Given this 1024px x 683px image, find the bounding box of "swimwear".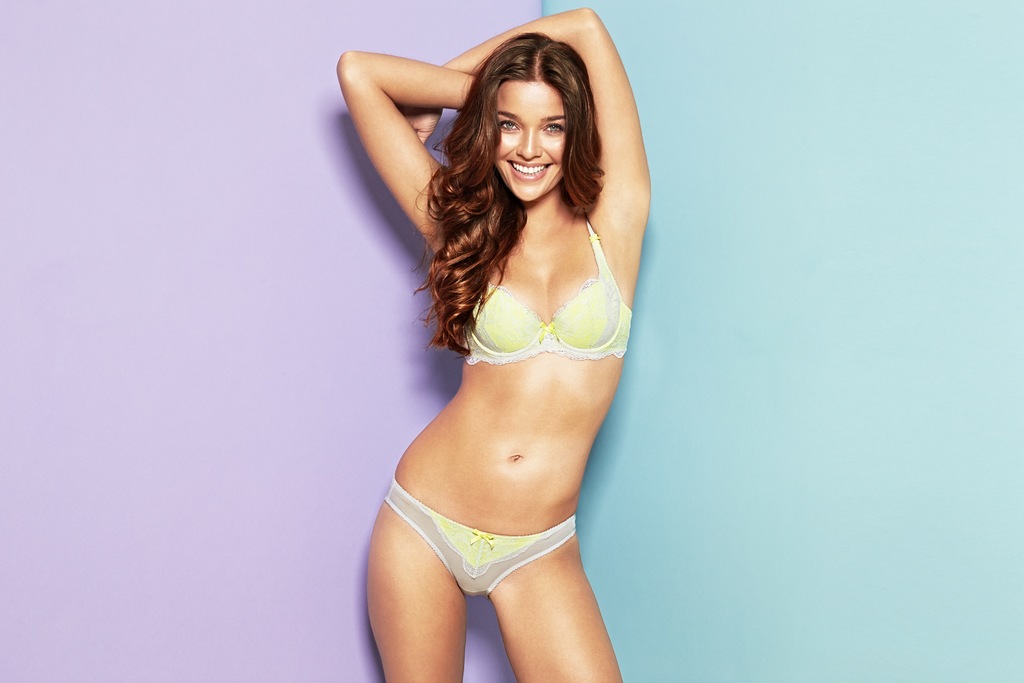
l=382, t=479, r=582, b=604.
